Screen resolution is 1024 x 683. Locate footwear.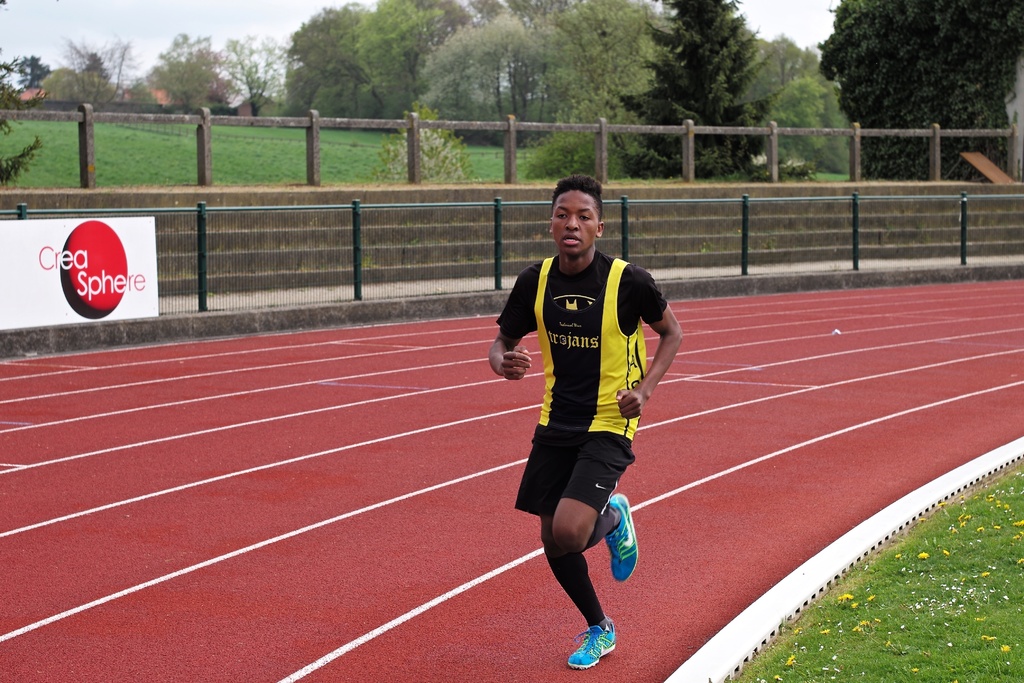
570/616/615/666.
